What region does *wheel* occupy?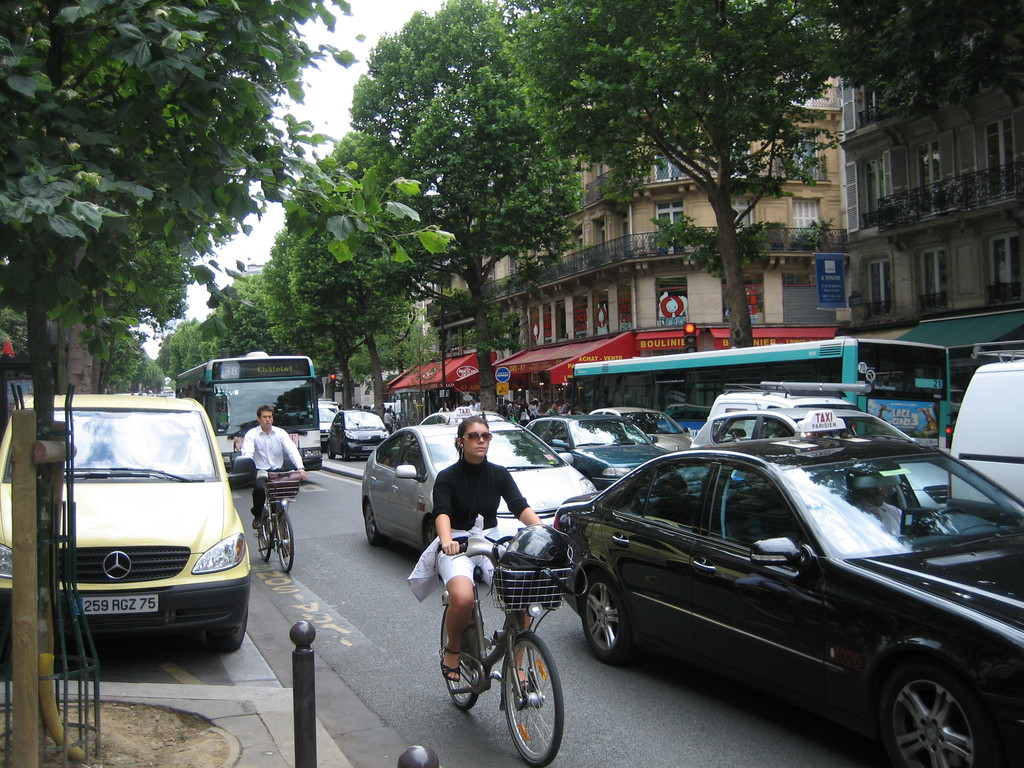
277,513,296,572.
